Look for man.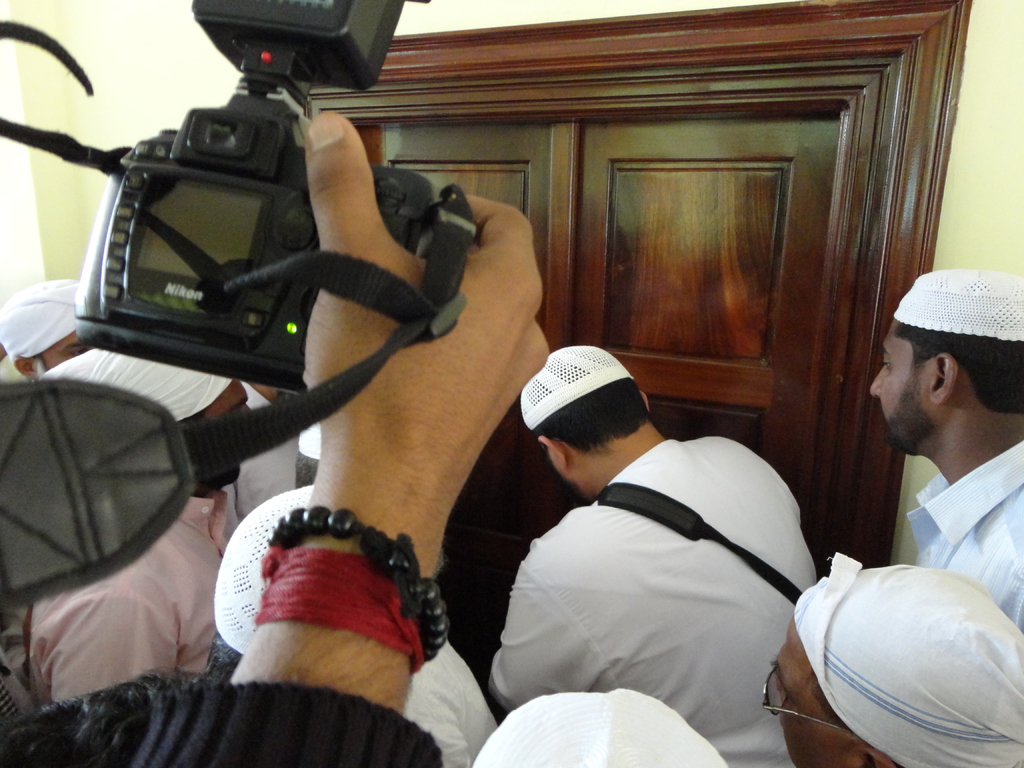
Found: <box>213,486,499,767</box>.
